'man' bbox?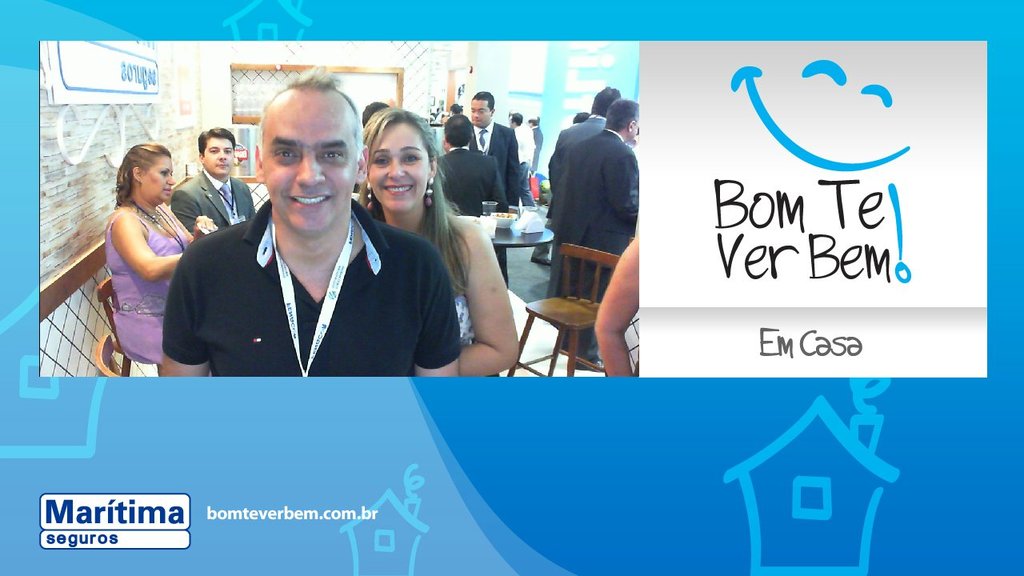
bbox=(178, 121, 261, 236)
